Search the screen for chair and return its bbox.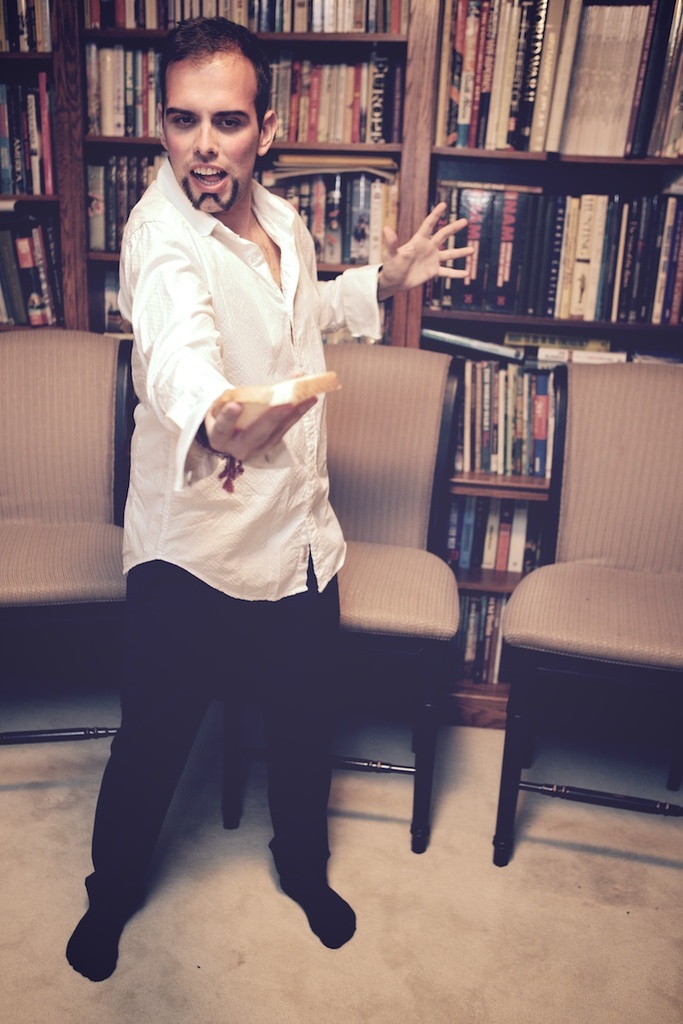
Found: [left=493, top=538, right=675, bottom=881].
